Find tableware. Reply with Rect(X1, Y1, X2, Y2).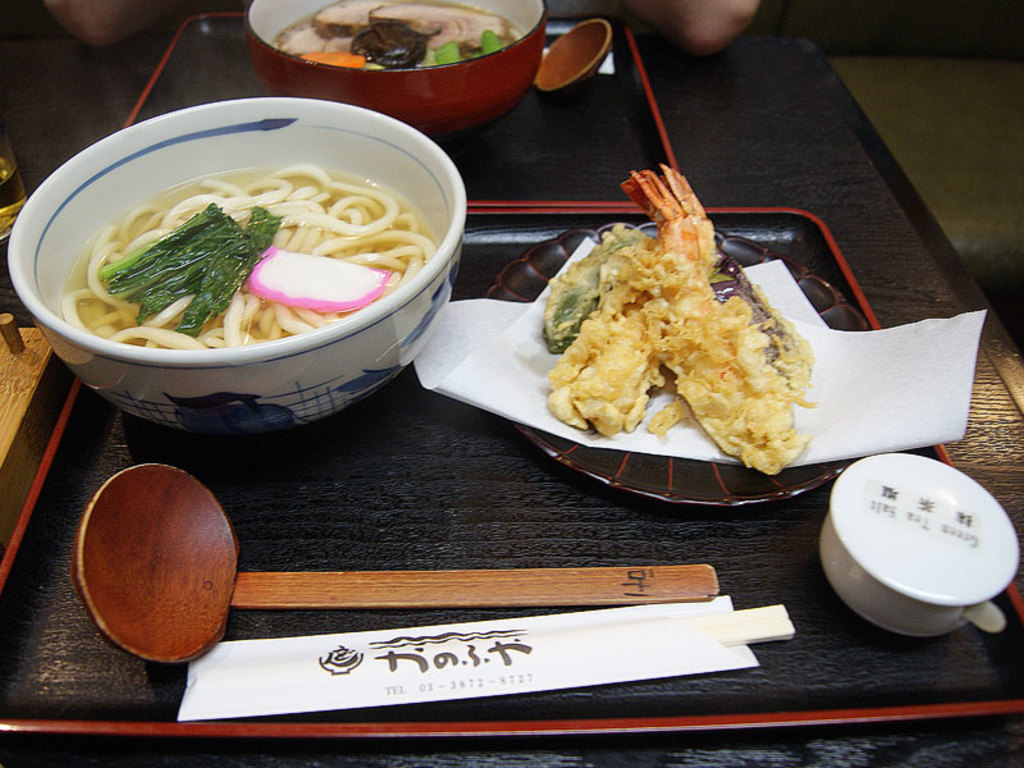
Rect(483, 219, 872, 507).
